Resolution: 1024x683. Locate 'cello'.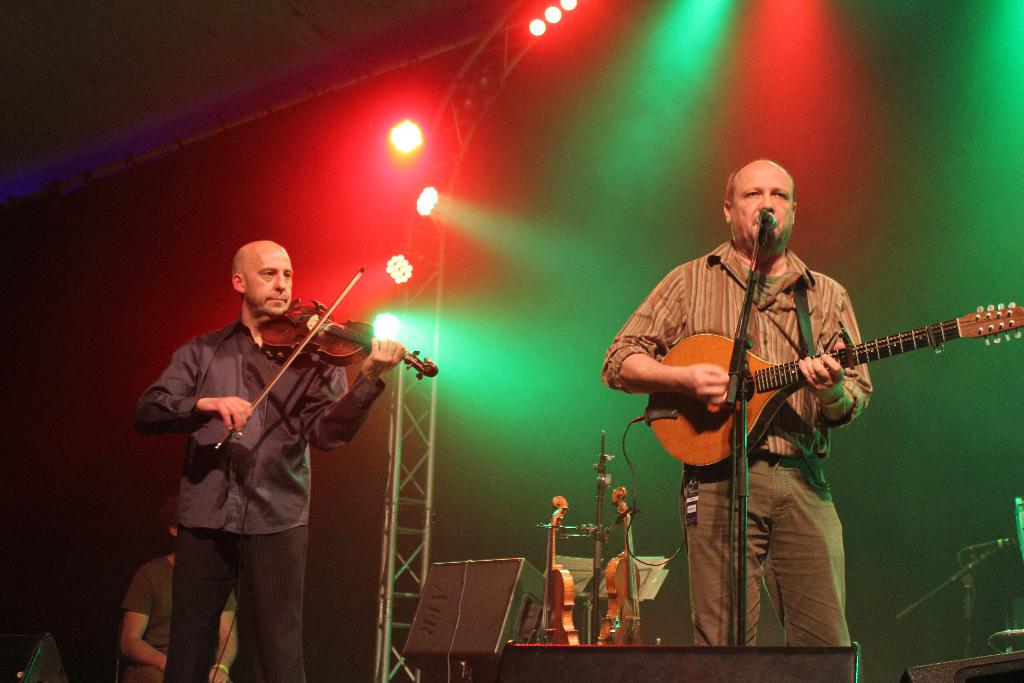
l=215, t=267, r=439, b=450.
